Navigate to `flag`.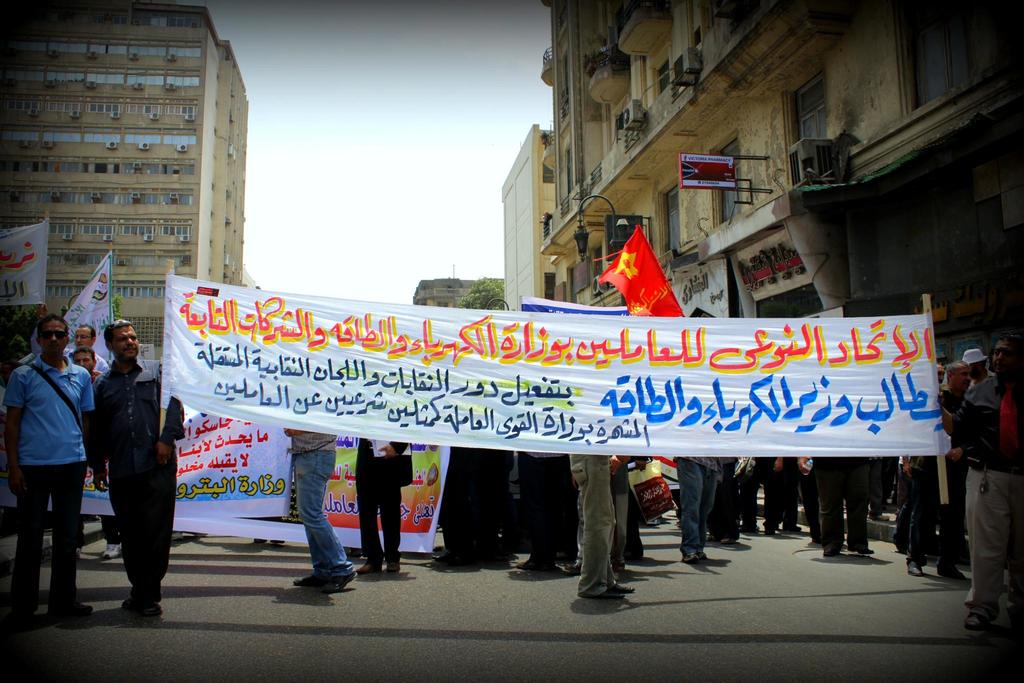
Navigation target: 600 226 685 309.
